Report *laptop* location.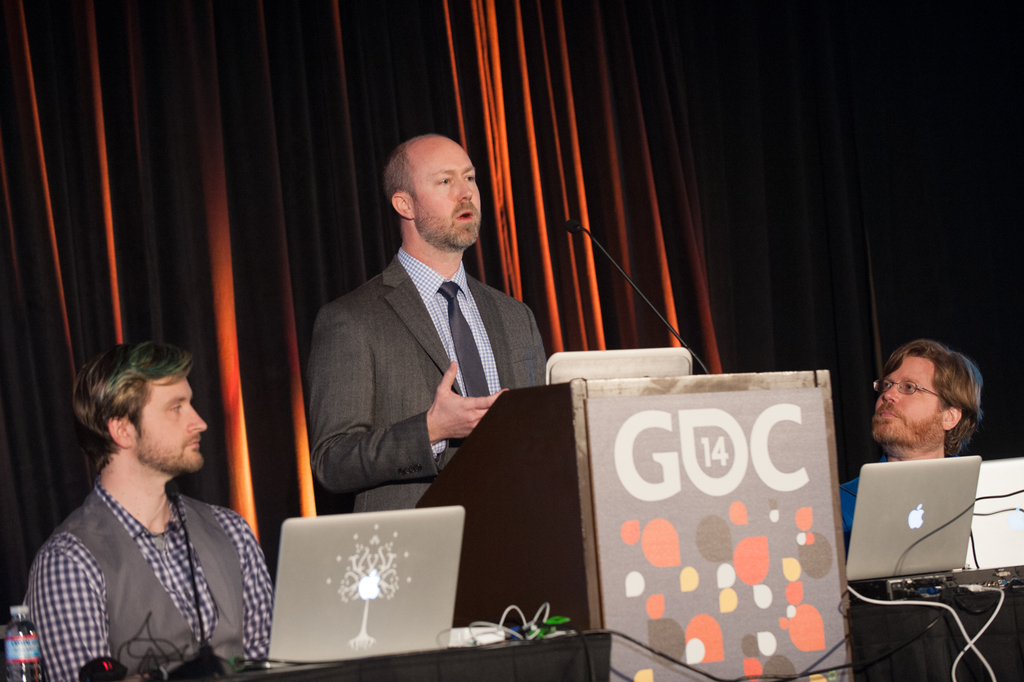
Report: bbox(846, 455, 980, 581).
